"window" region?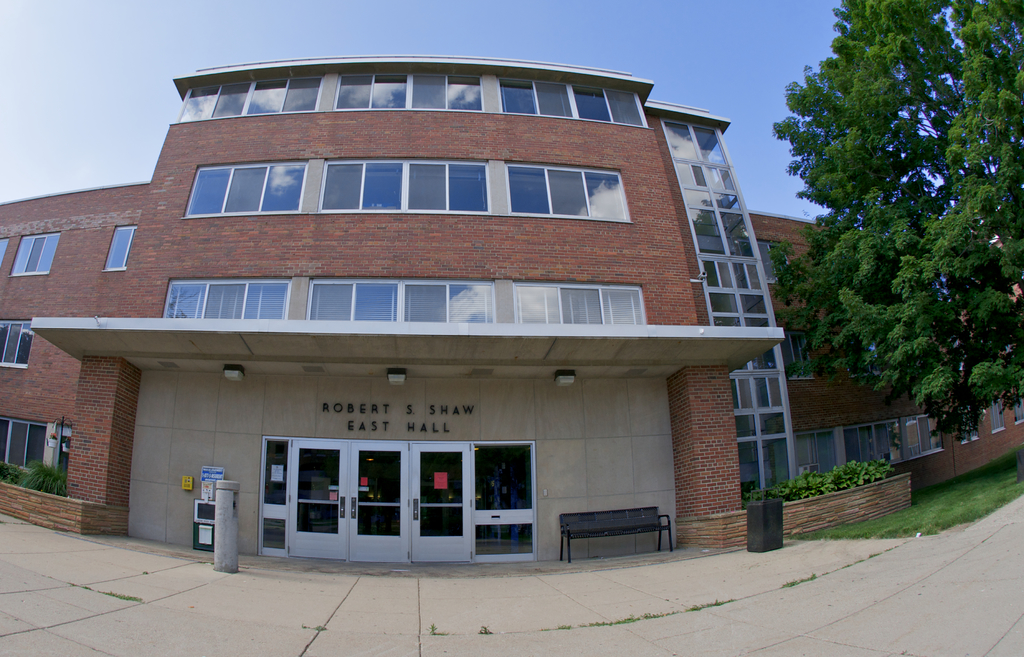
box(787, 341, 815, 381)
